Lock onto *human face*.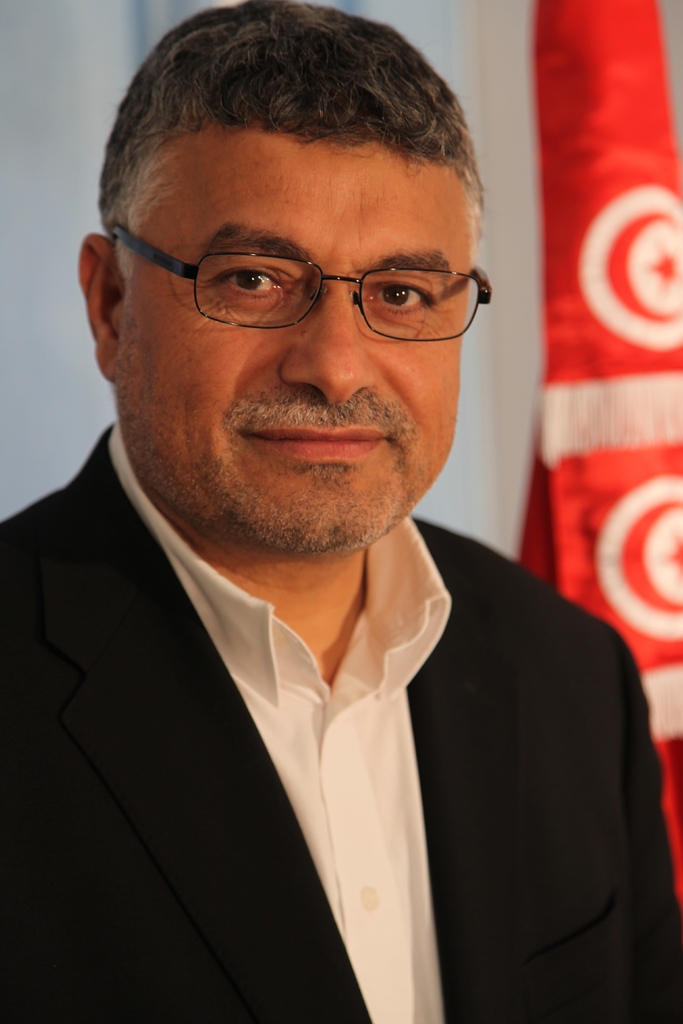
Locked: 121:129:489:552.
